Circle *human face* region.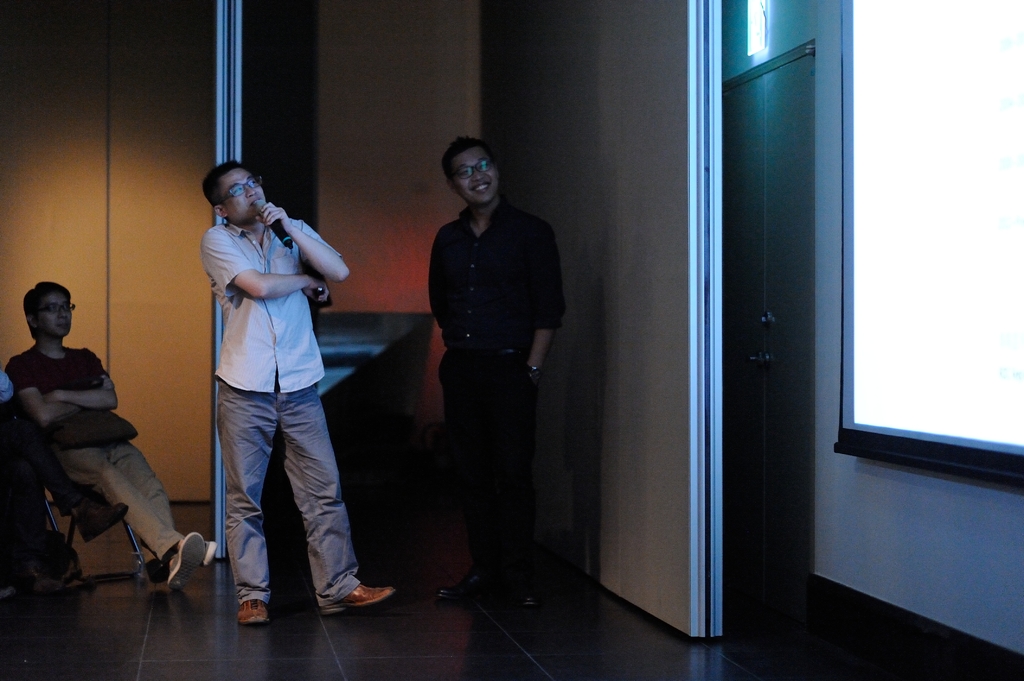
Region: [x1=453, y1=147, x2=497, y2=204].
